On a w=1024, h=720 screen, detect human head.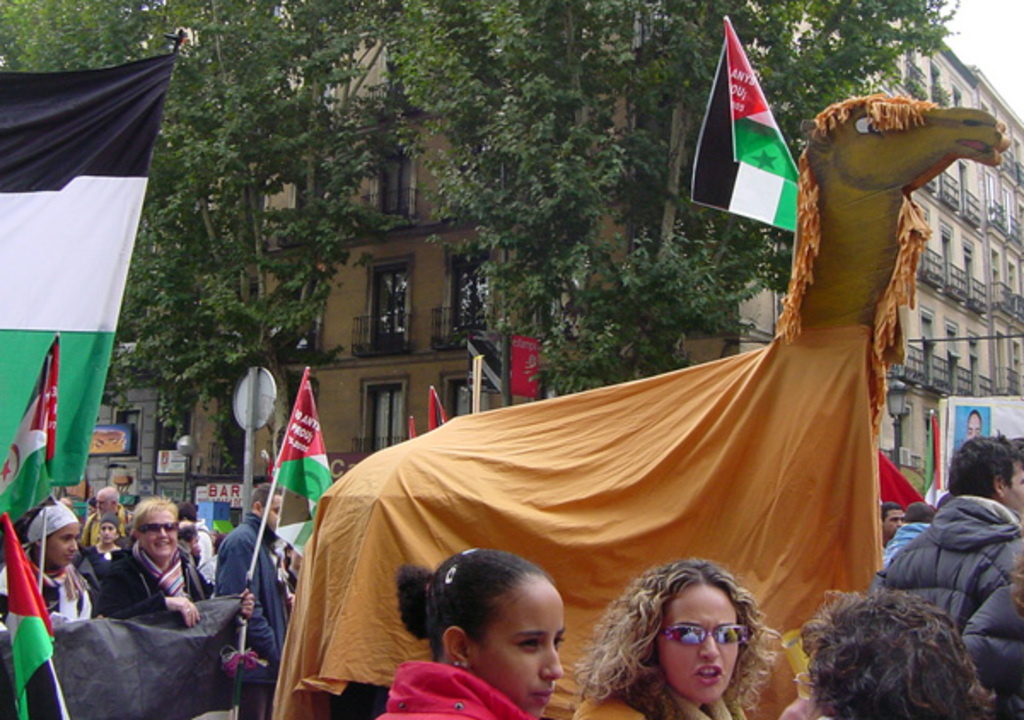
left=22, top=502, right=80, bottom=566.
